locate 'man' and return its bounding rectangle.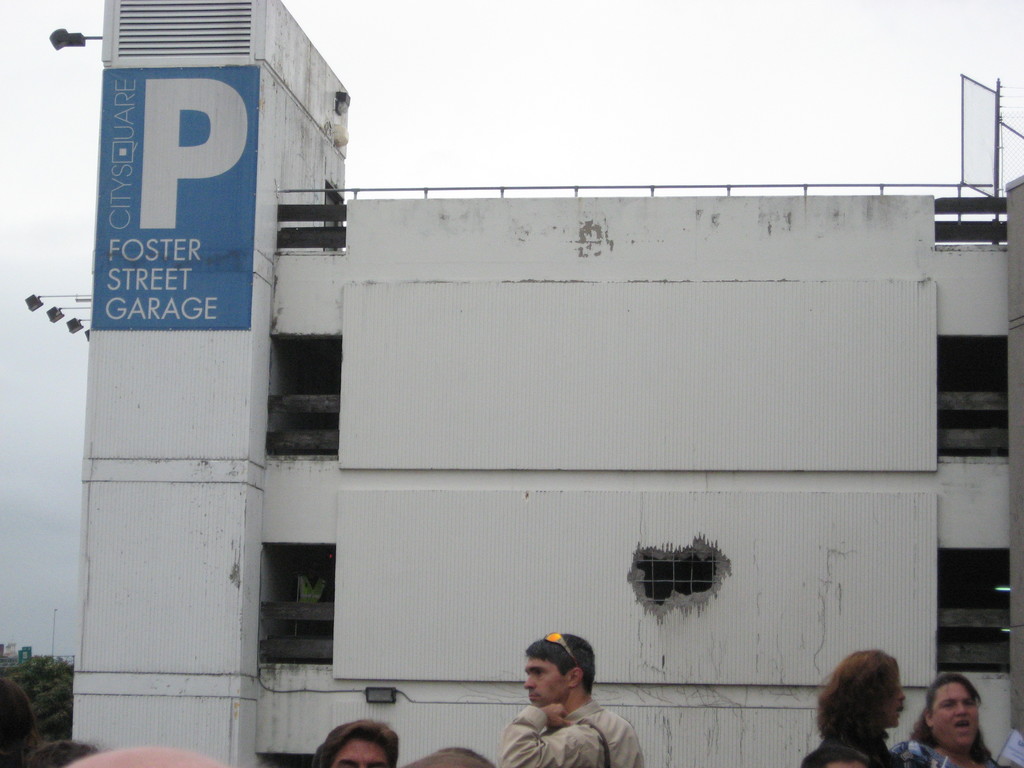
<box>490,626,659,767</box>.
